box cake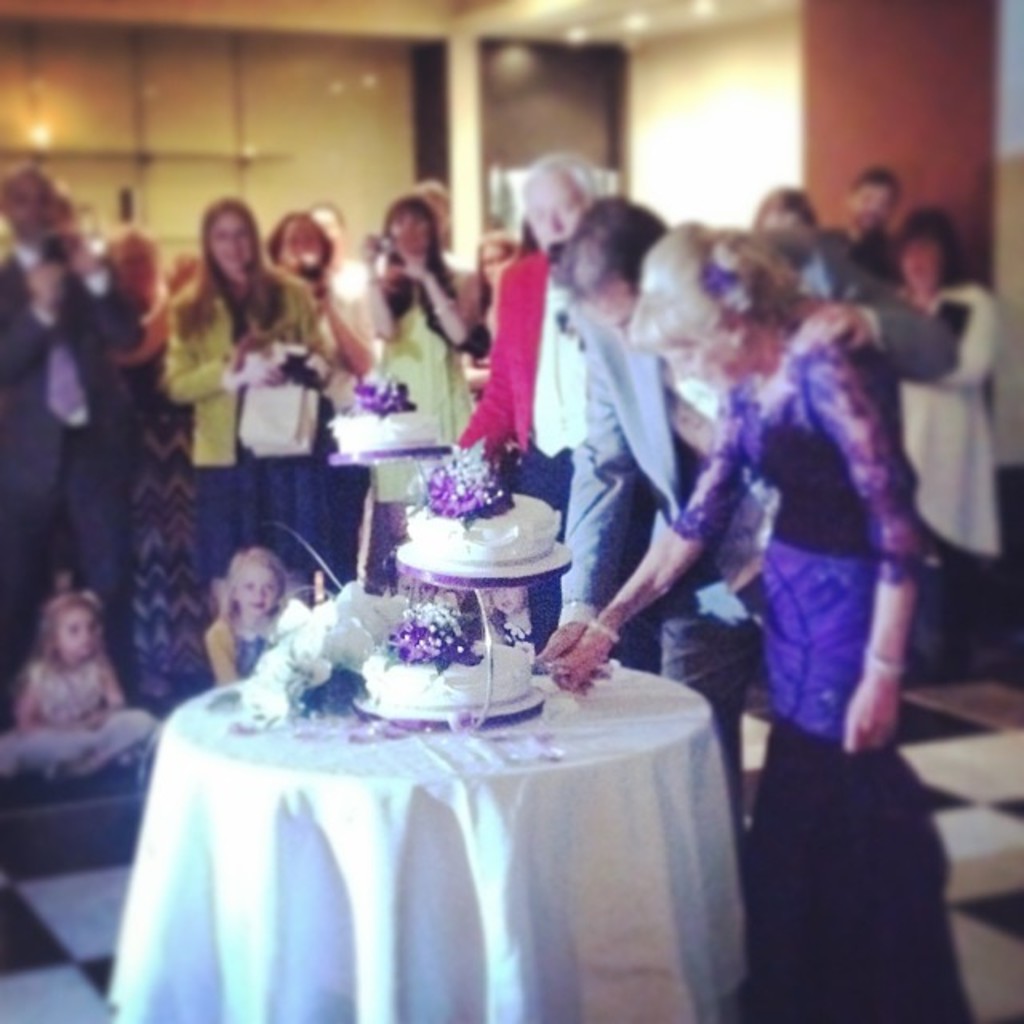
x1=378, y1=640, x2=533, y2=710
